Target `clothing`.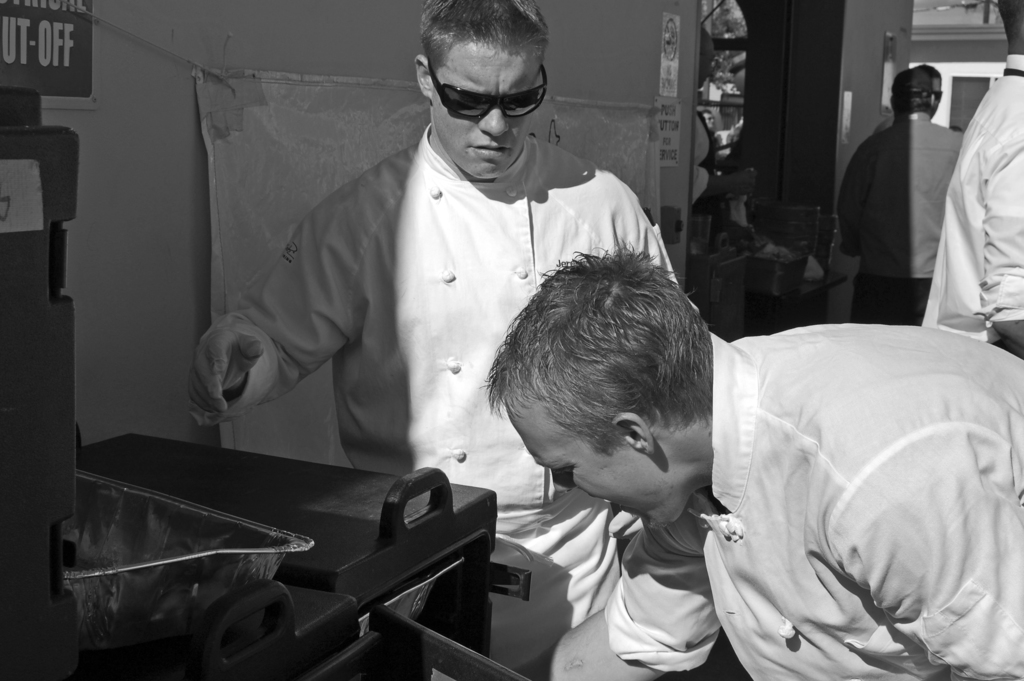
Target region: detection(602, 318, 1021, 680).
